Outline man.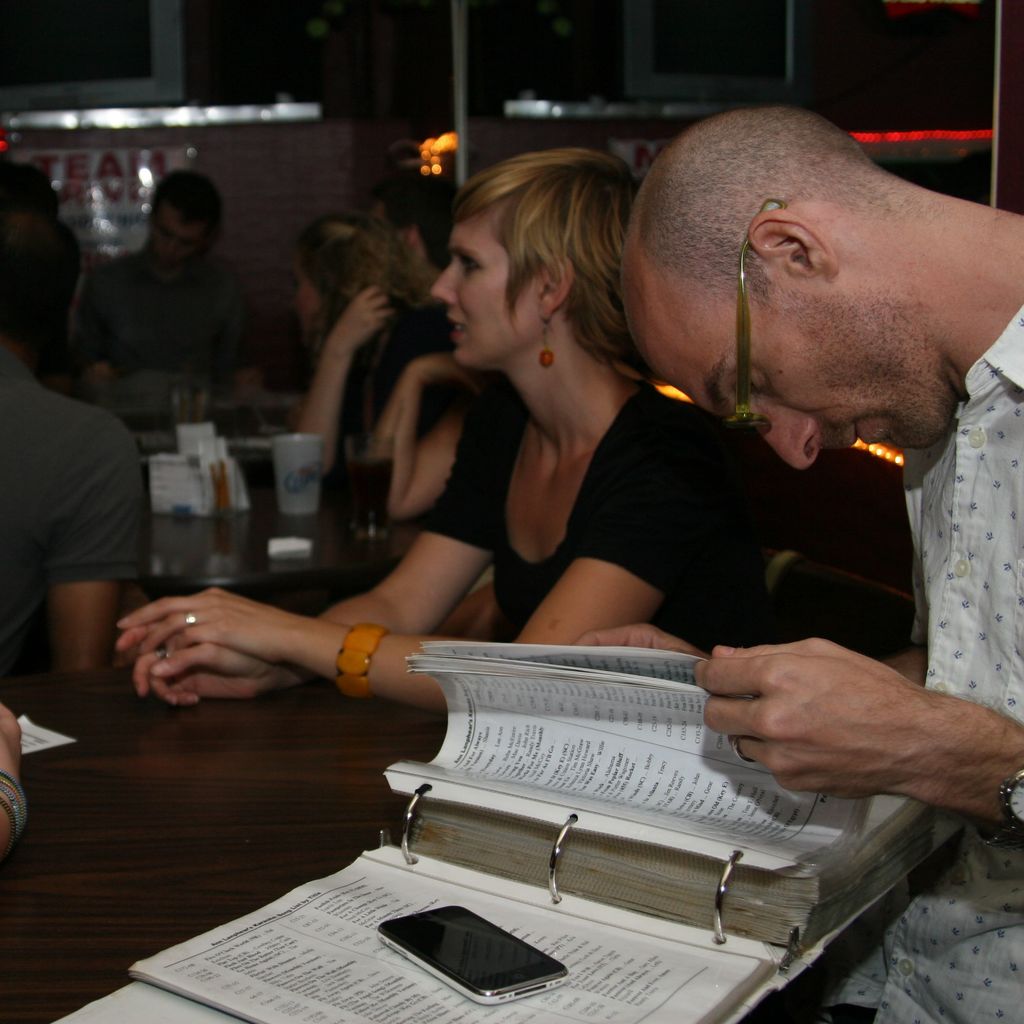
Outline: 0 204 147 678.
